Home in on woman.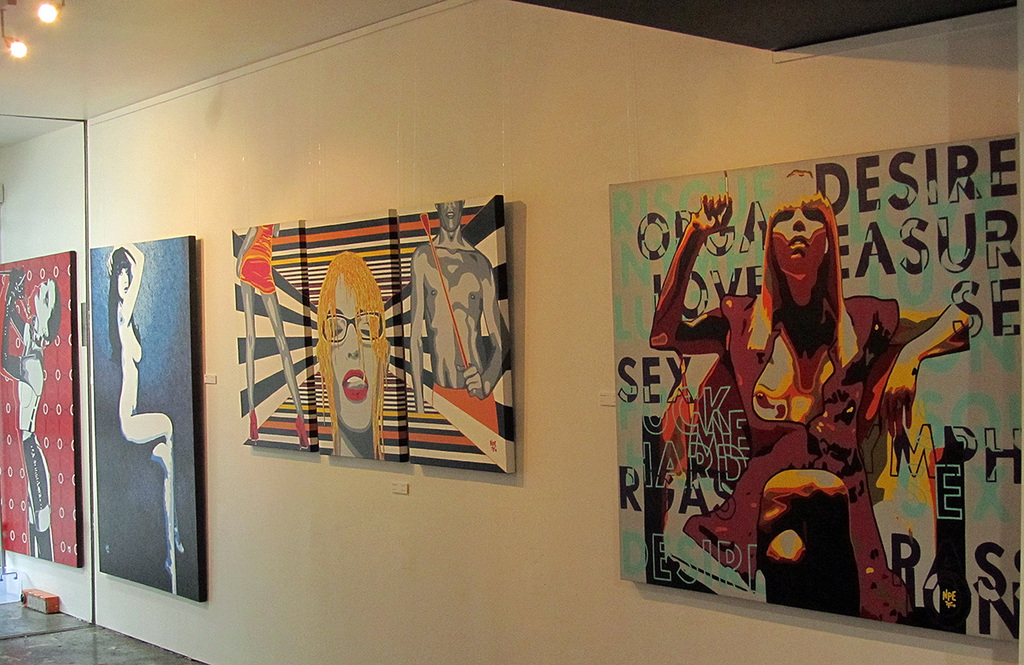
Homed in at 306/247/398/460.
